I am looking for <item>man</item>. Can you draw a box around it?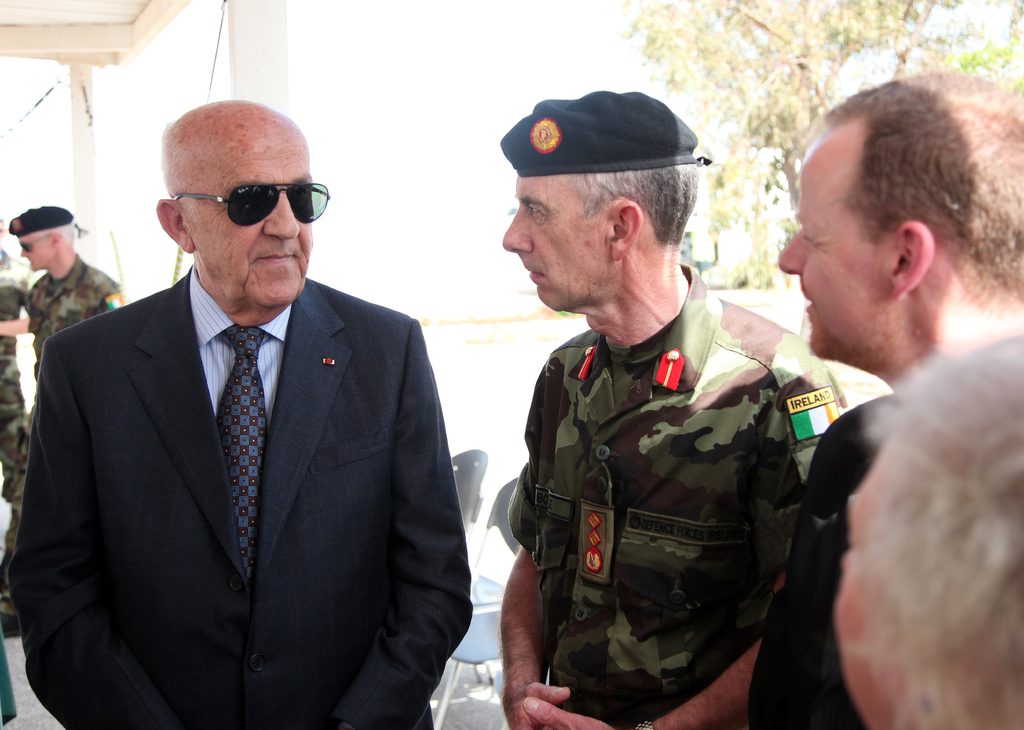
Sure, the bounding box is <bbox>730, 67, 1023, 727</bbox>.
